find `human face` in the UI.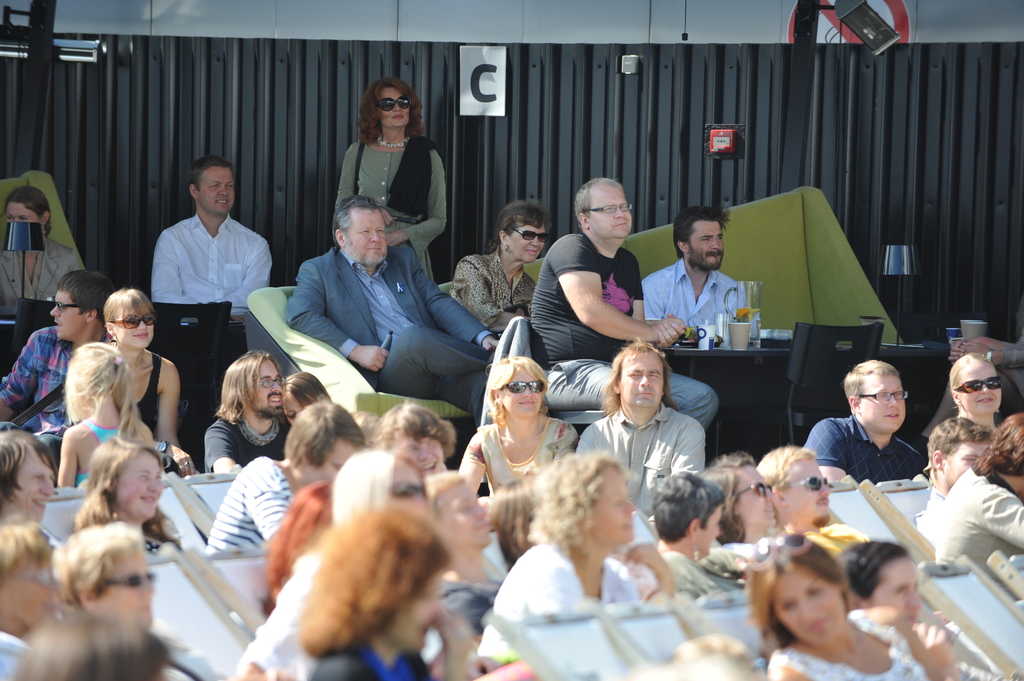
UI element at rect(500, 367, 542, 417).
